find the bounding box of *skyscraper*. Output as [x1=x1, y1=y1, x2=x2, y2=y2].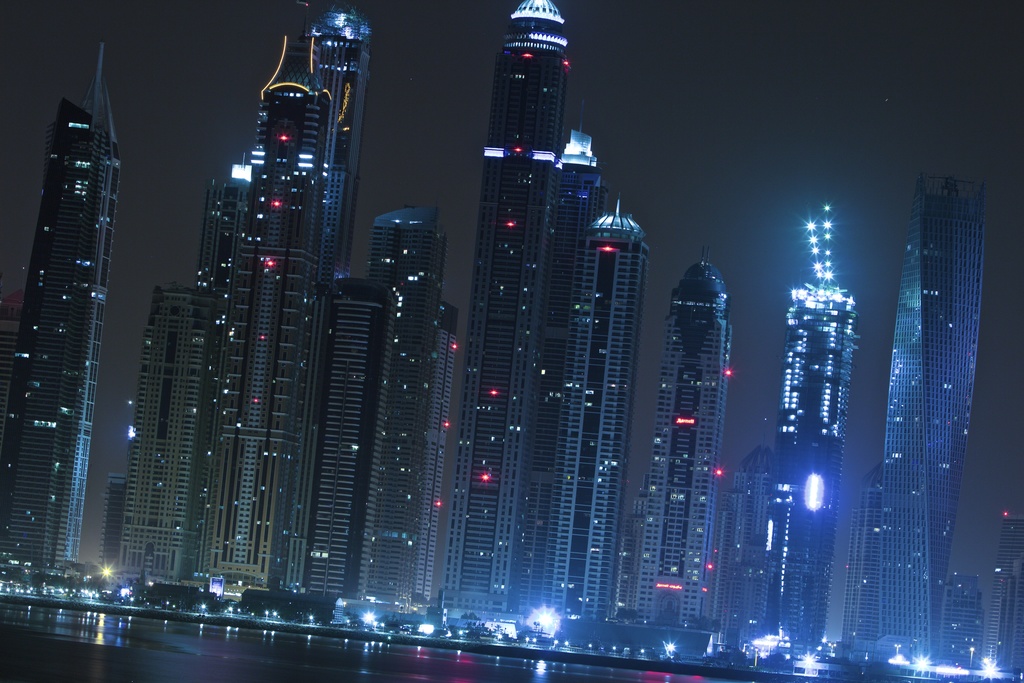
[x1=769, y1=197, x2=859, y2=652].
